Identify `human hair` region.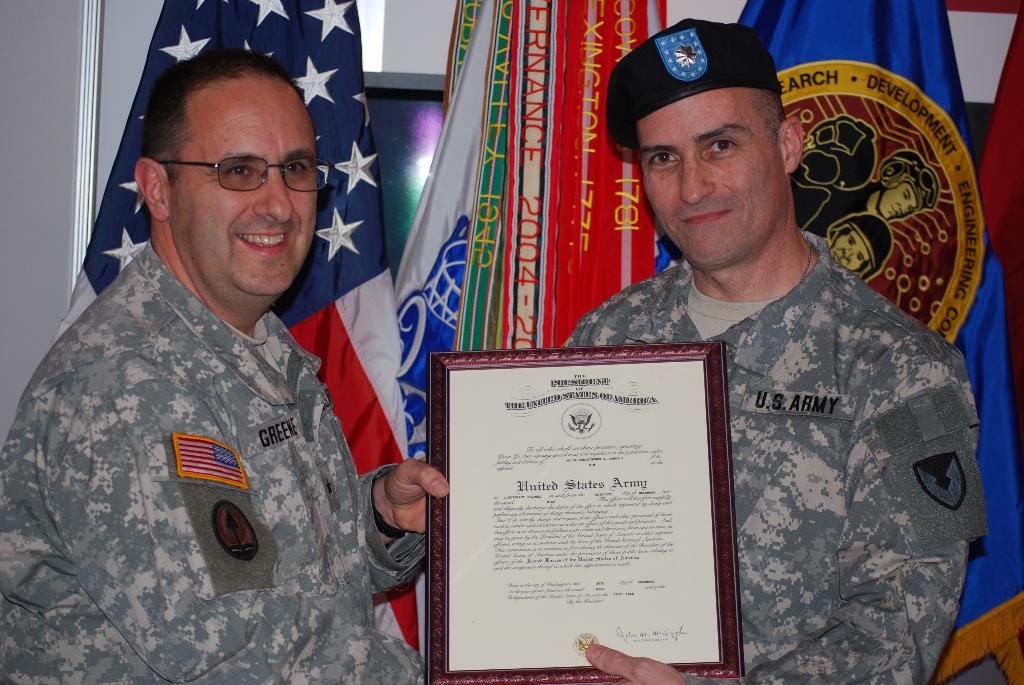
Region: {"x1": 134, "y1": 51, "x2": 301, "y2": 182}.
